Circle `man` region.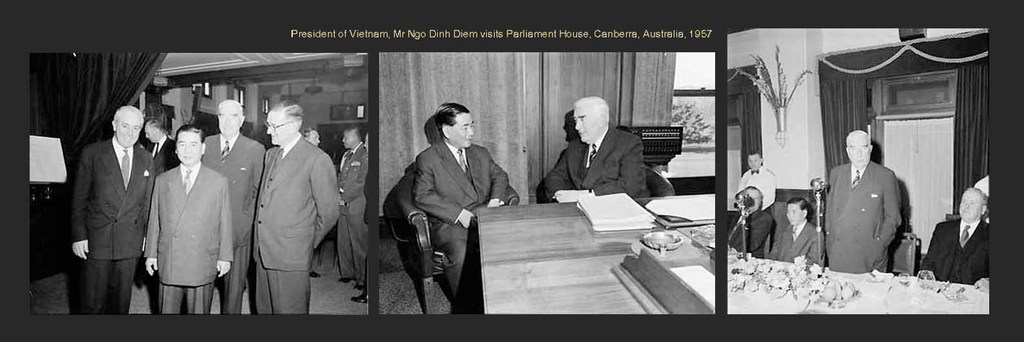
Region: locate(766, 205, 823, 267).
